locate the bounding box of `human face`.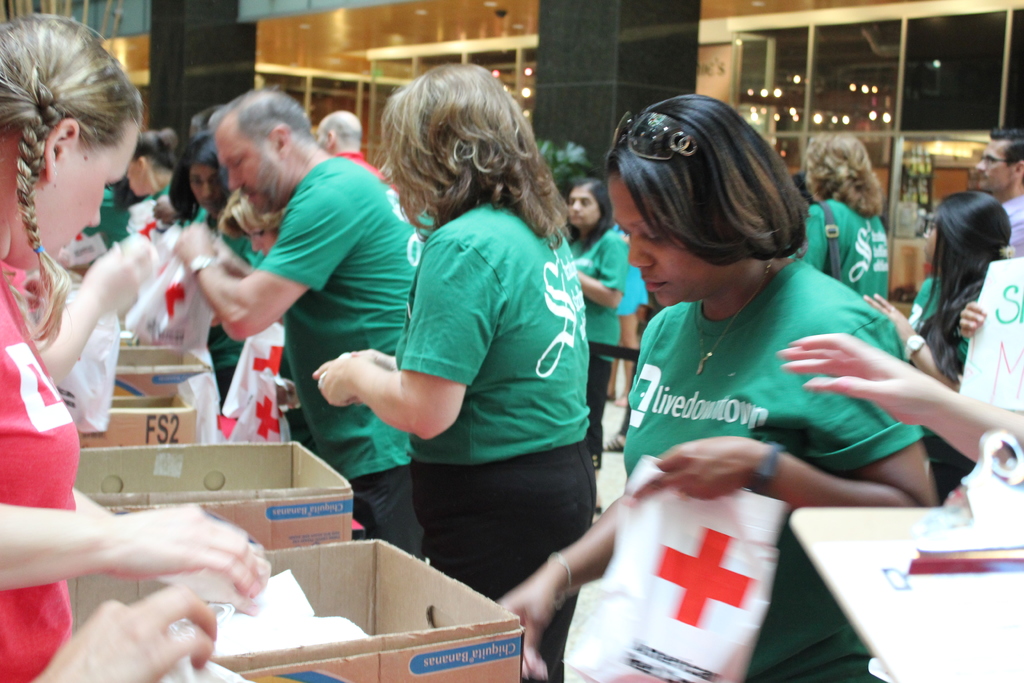
Bounding box: box=[31, 119, 135, 272].
